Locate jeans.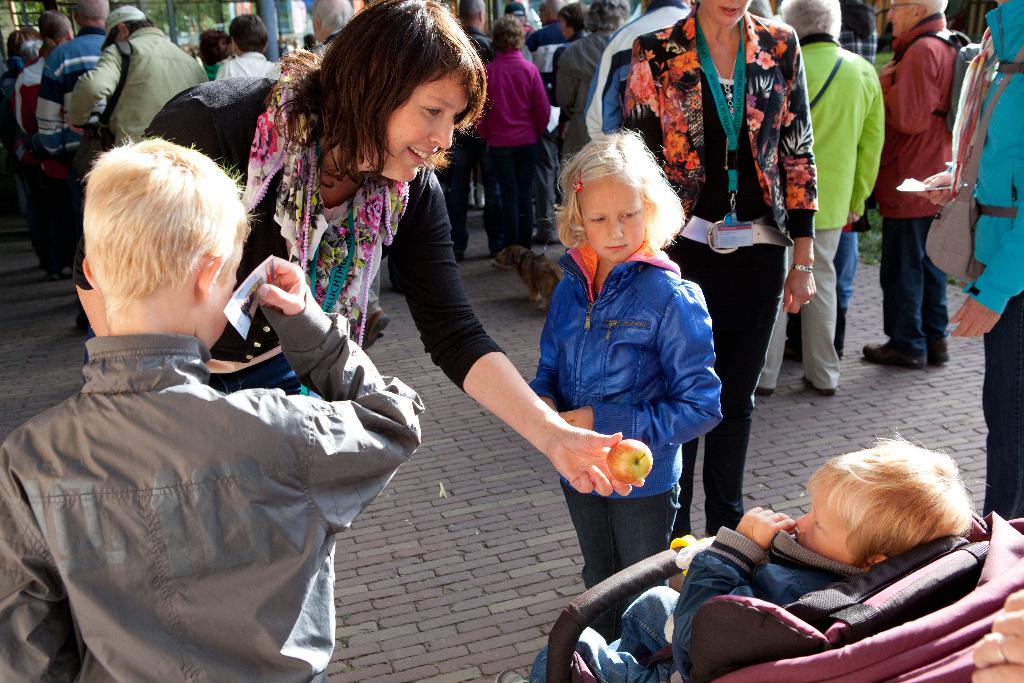
Bounding box: l=678, t=234, r=784, b=532.
